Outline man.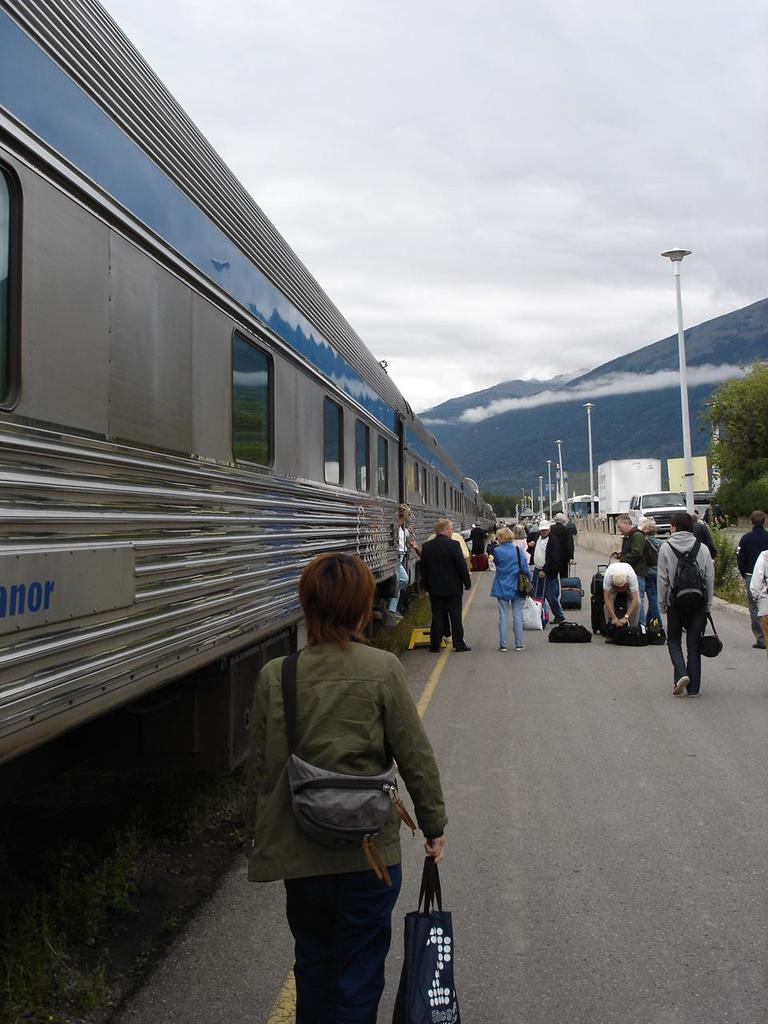
Outline: bbox=(655, 514, 711, 694).
